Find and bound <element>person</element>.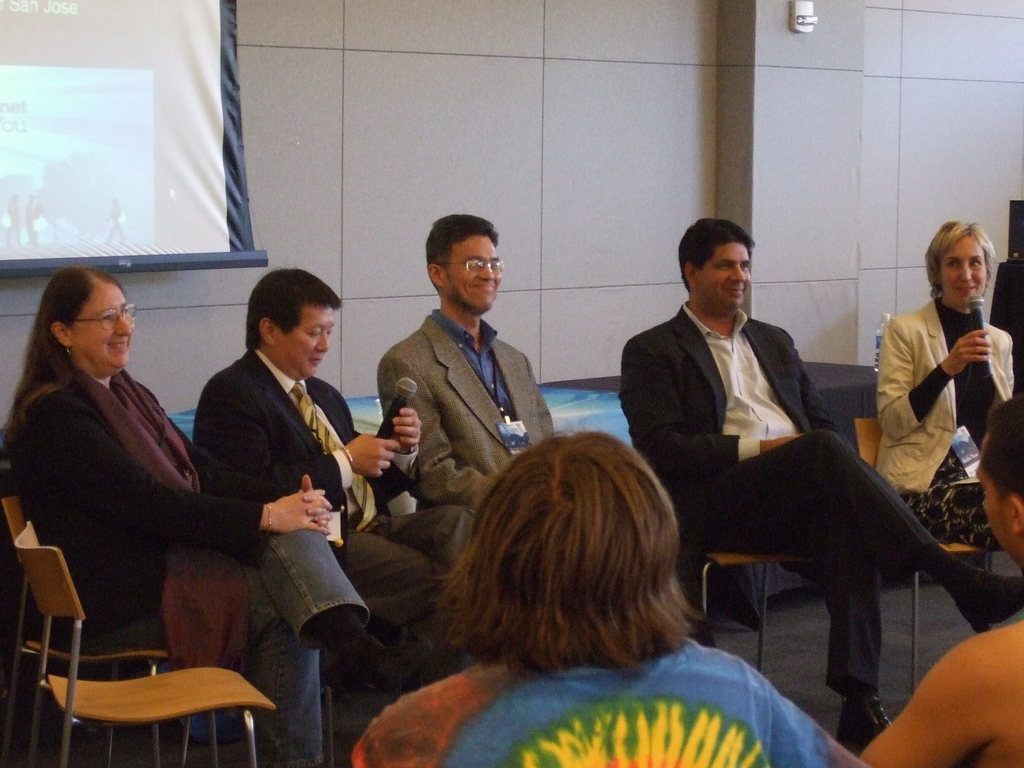
Bound: [880, 213, 1003, 541].
